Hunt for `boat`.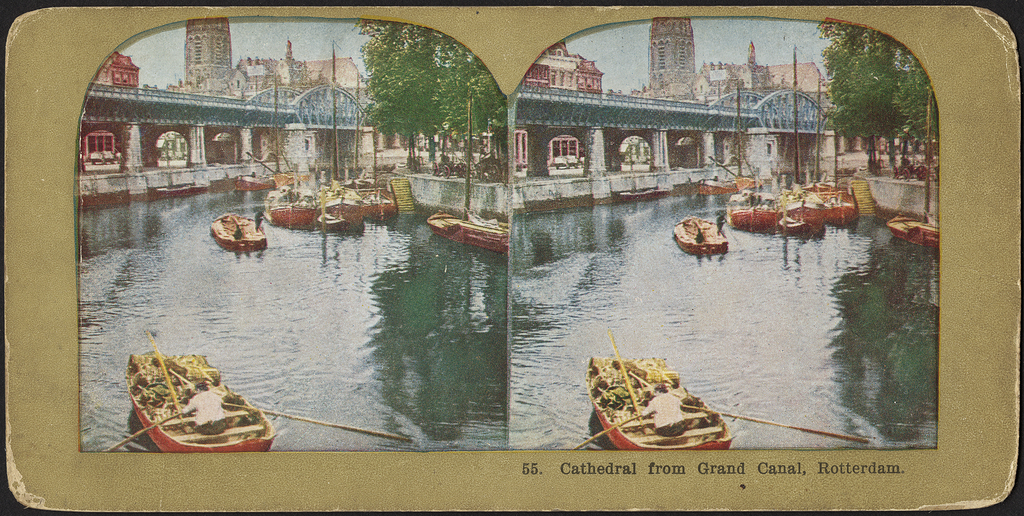
Hunted down at left=612, top=180, right=670, bottom=206.
